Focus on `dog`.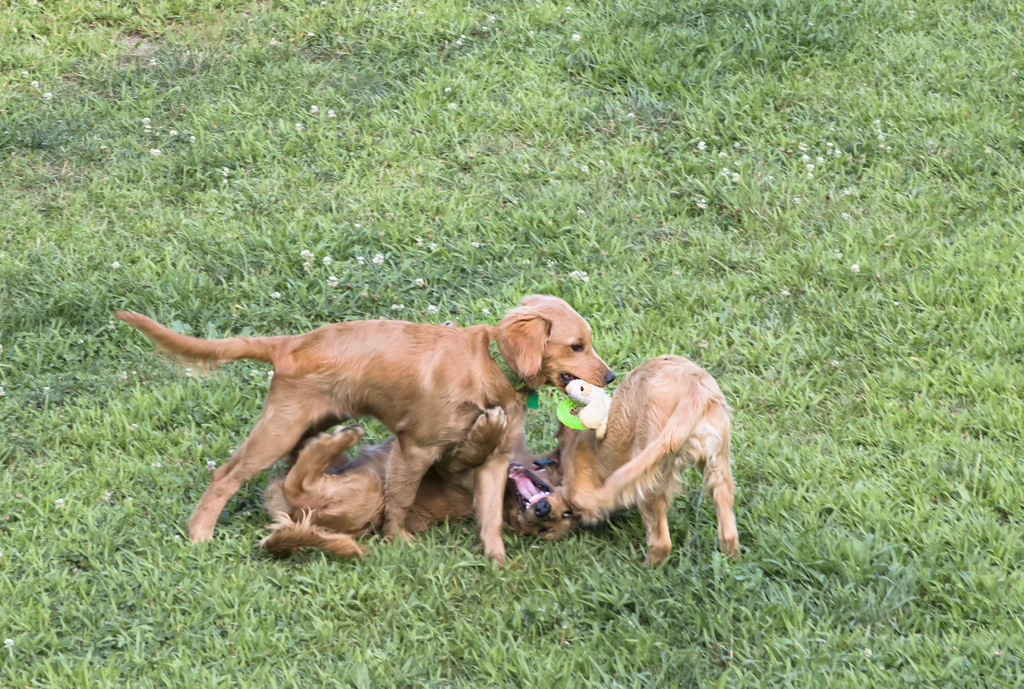
Focused at bbox(555, 352, 739, 569).
